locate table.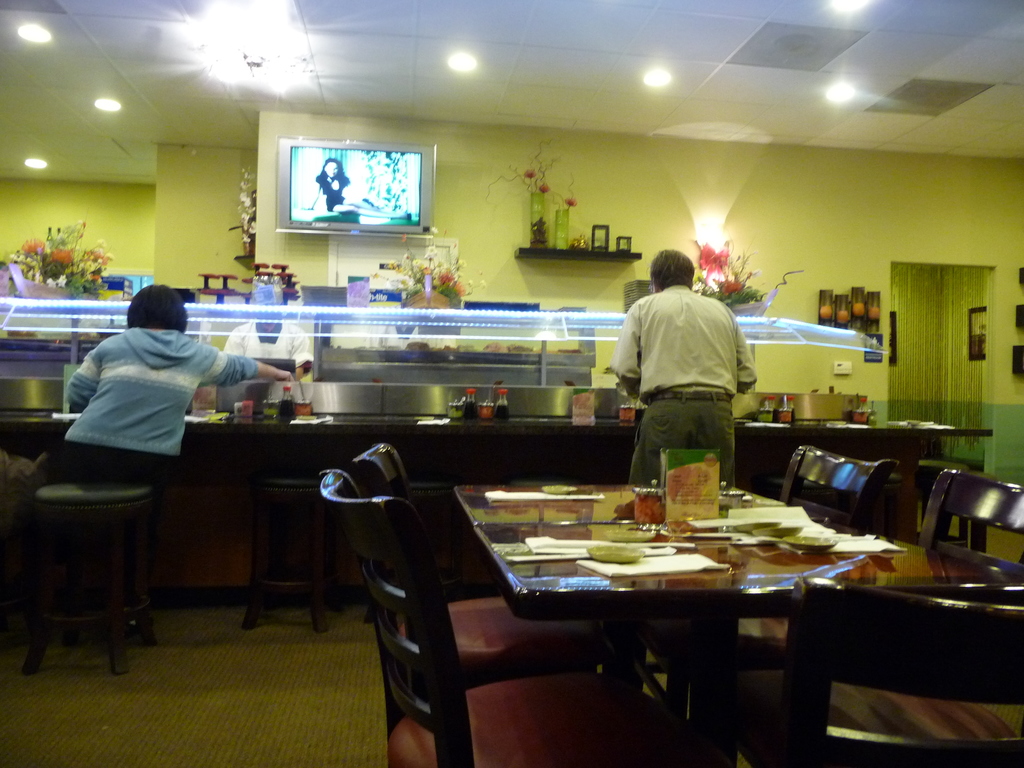
Bounding box: region(450, 480, 986, 767).
